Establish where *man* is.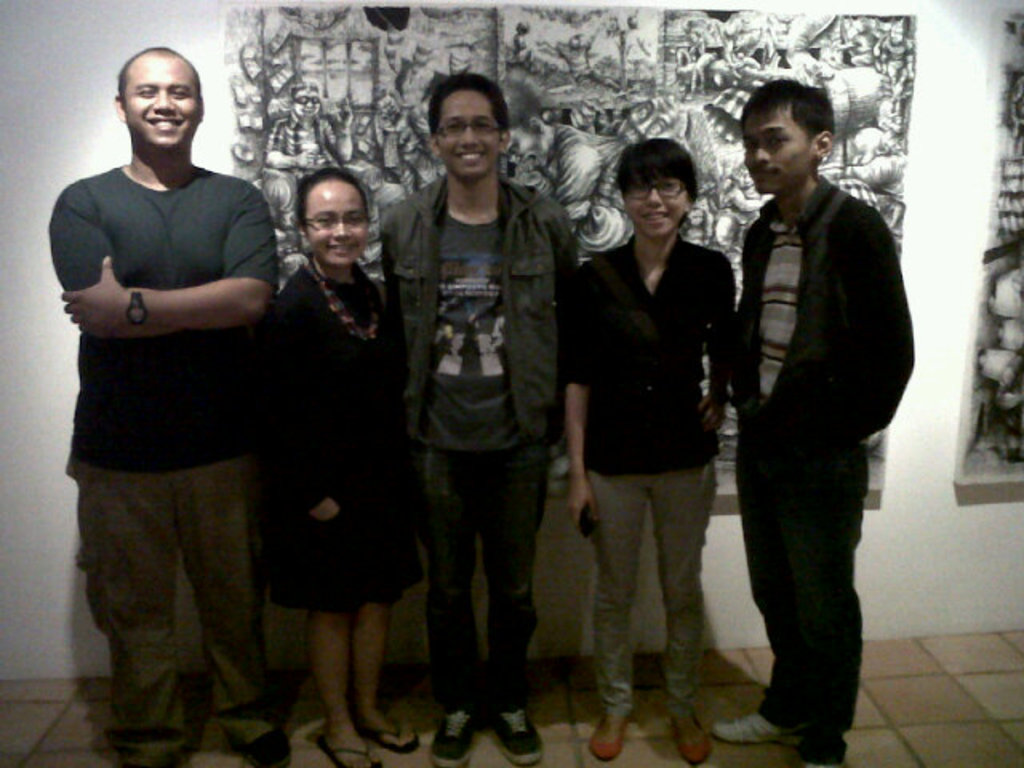
Established at crop(510, 19, 534, 75).
